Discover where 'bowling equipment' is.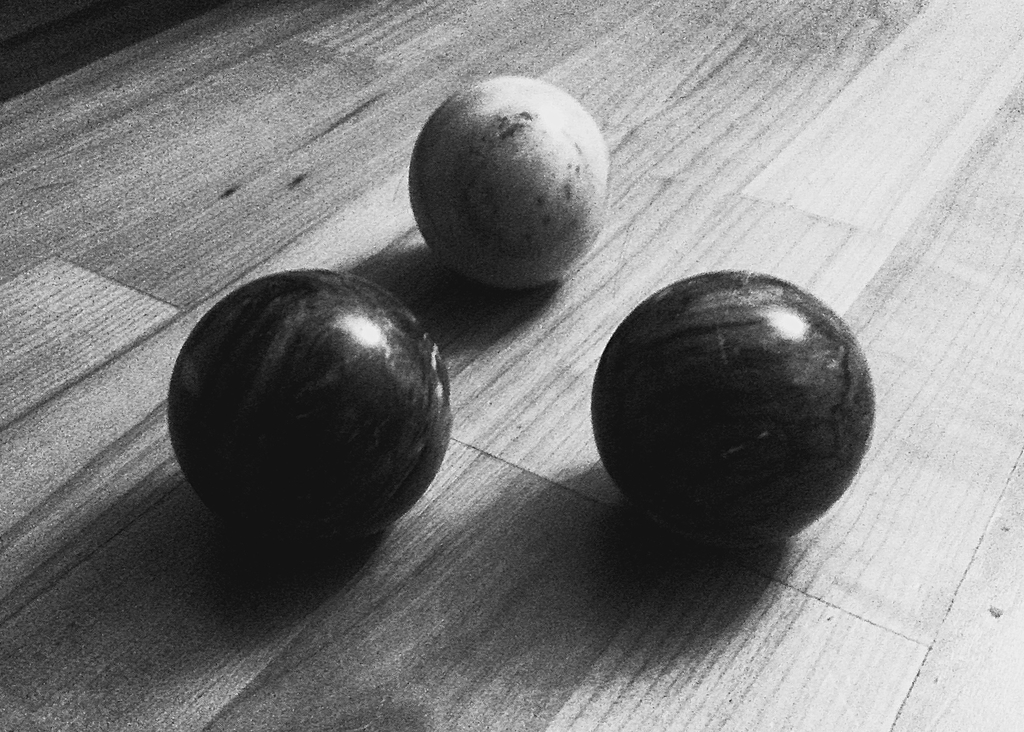
Discovered at rect(409, 79, 610, 287).
